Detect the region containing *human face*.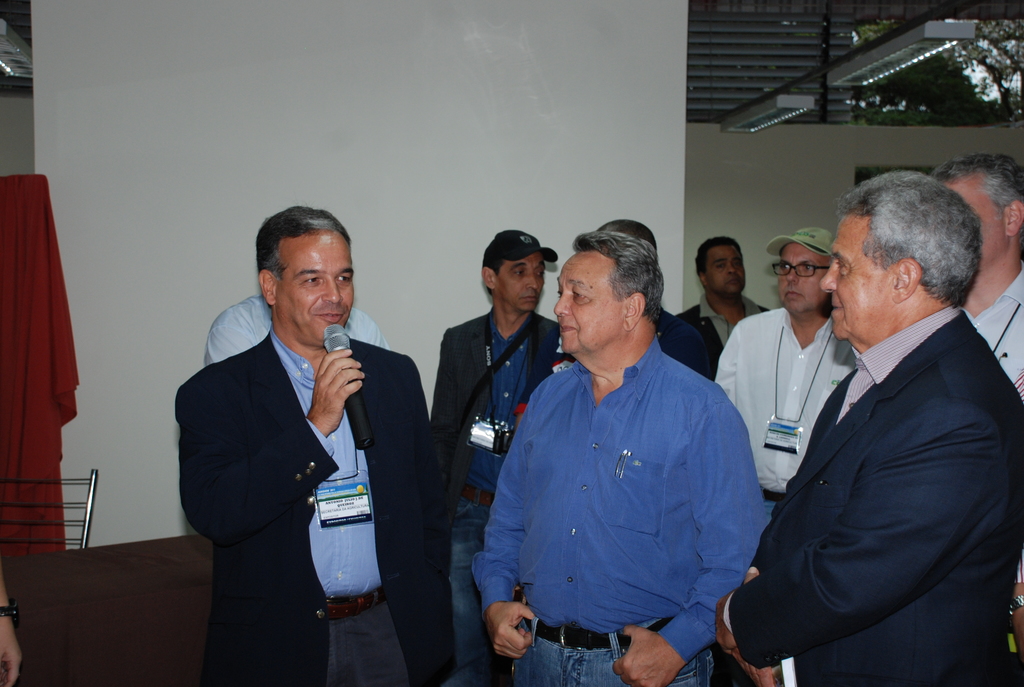
x1=945, y1=179, x2=1006, y2=263.
